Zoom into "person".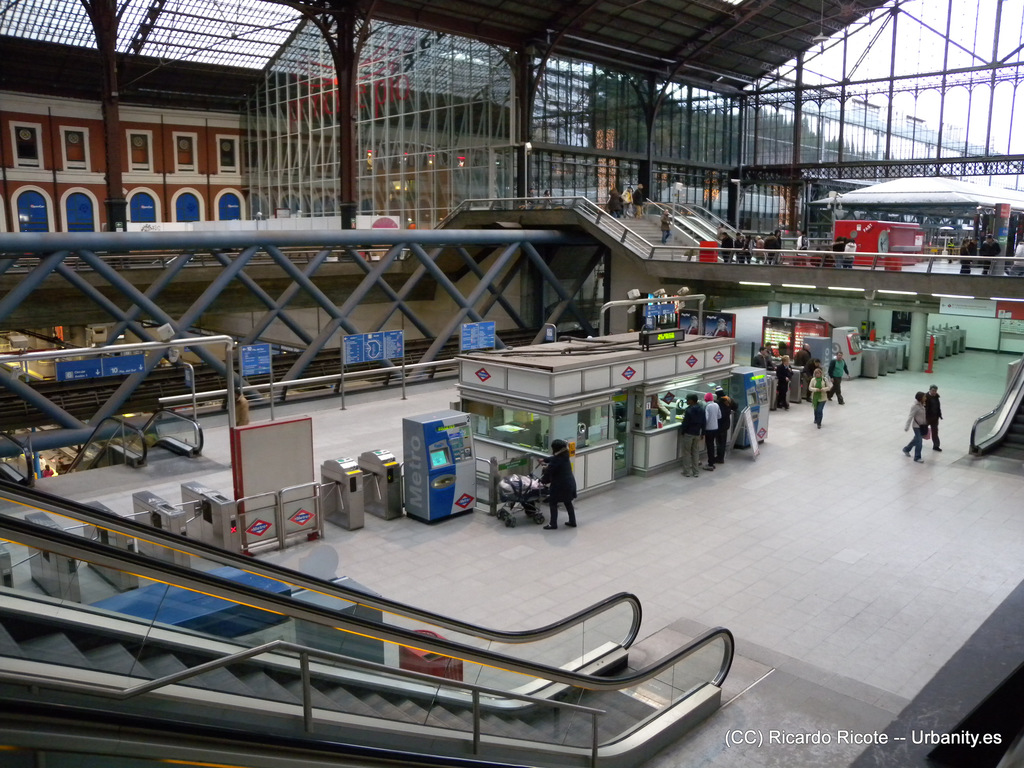
Zoom target: <bbox>749, 348, 769, 368</bbox>.
